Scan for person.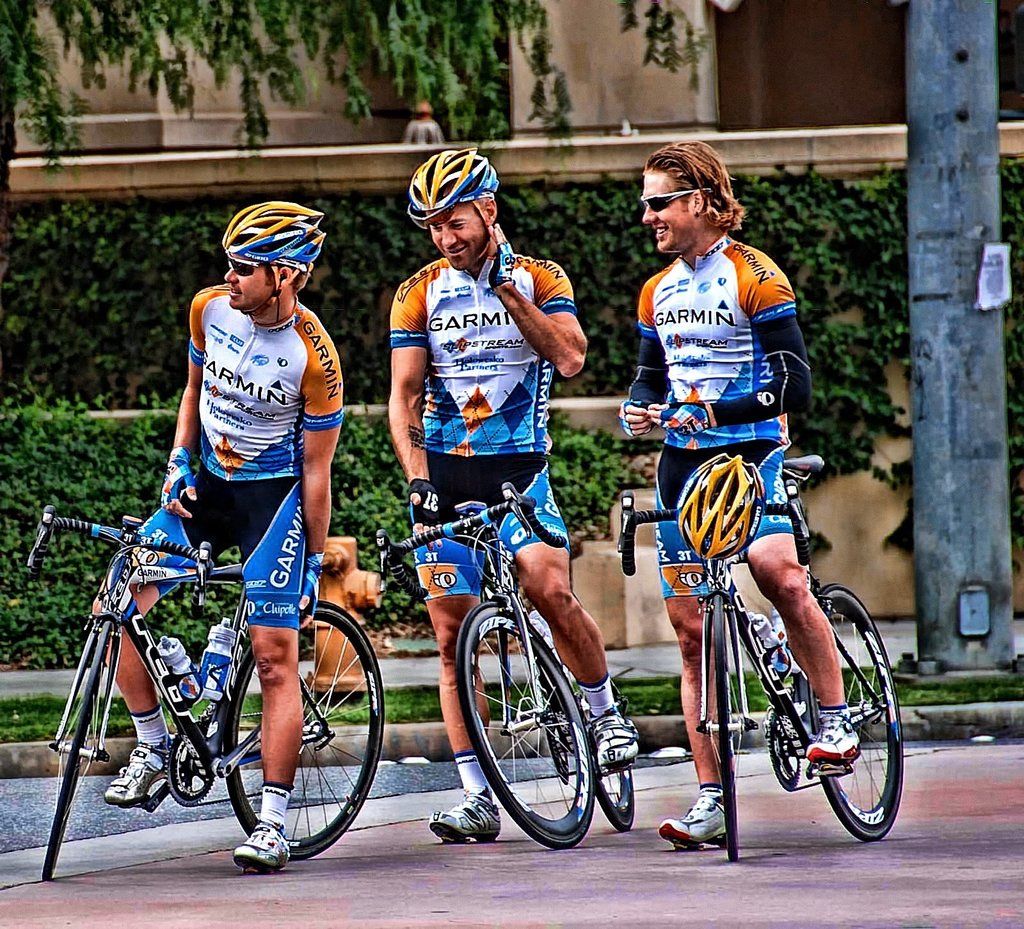
Scan result: 400, 96, 442, 146.
